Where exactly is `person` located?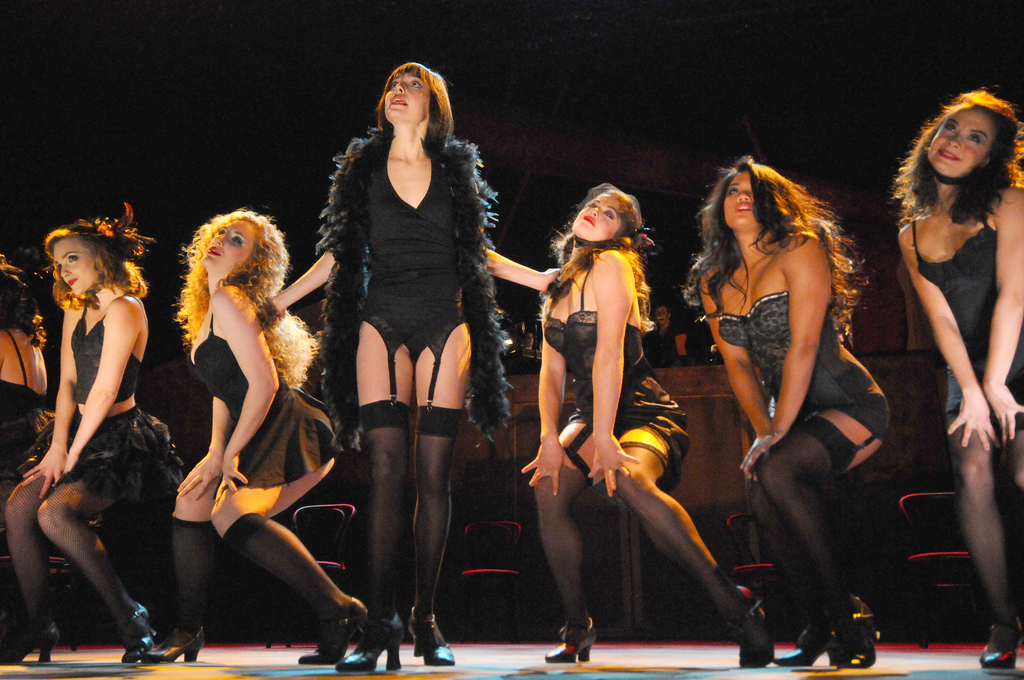
Its bounding box is 892/78/1023/674.
